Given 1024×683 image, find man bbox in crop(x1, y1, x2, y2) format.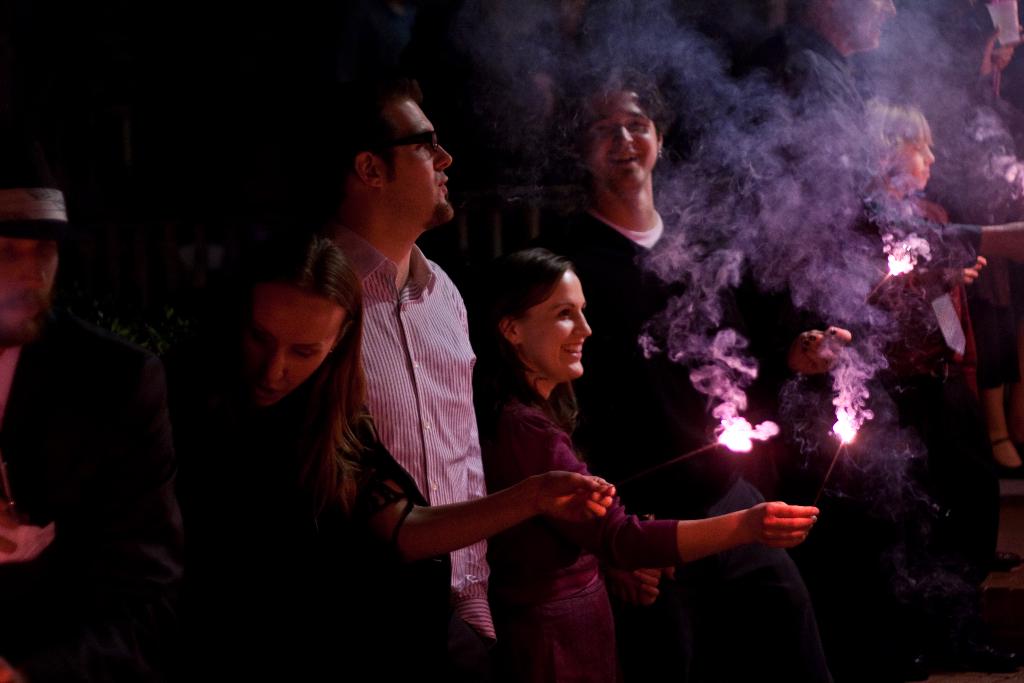
crop(742, 0, 1023, 463).
